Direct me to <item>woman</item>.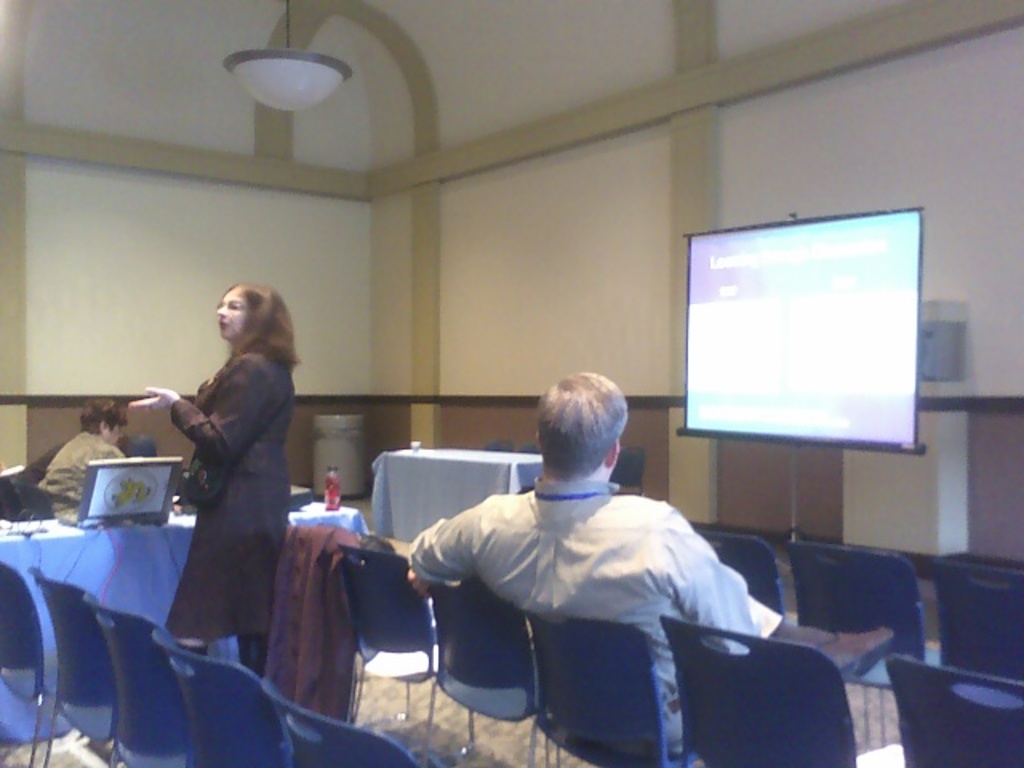
Direction: {"x1": 37, "y1": 394, "x2": 126, "y2": 514}.
